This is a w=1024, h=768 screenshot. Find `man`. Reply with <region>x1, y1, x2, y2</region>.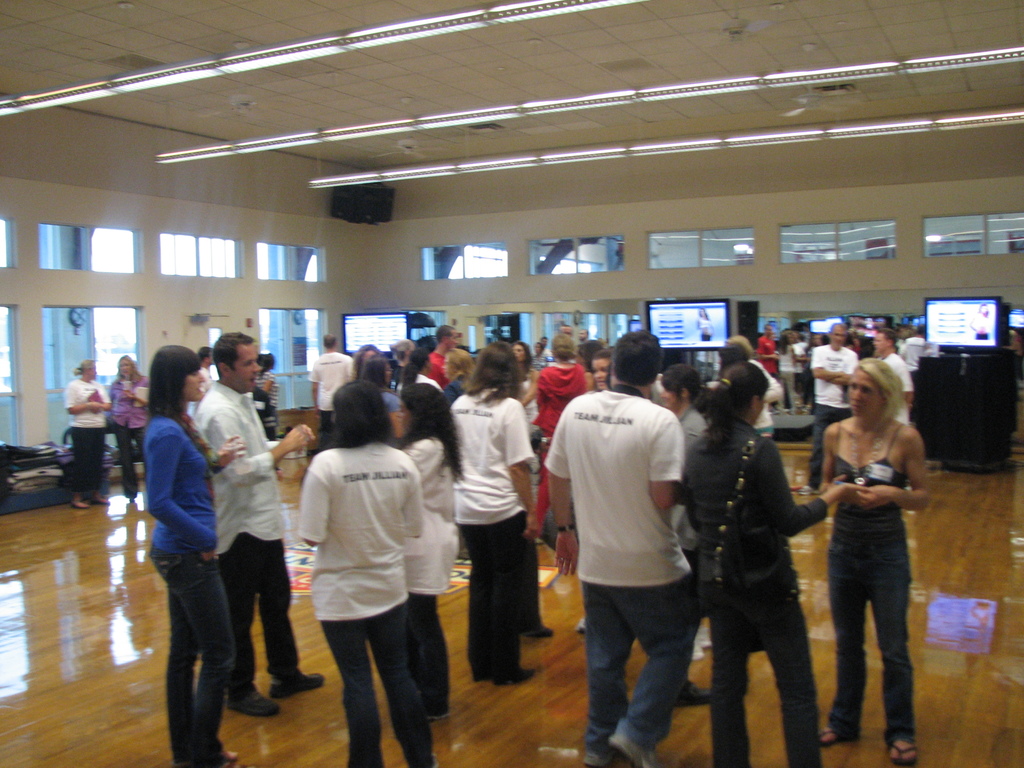
<region>308, 329, 362, 437</region>.
